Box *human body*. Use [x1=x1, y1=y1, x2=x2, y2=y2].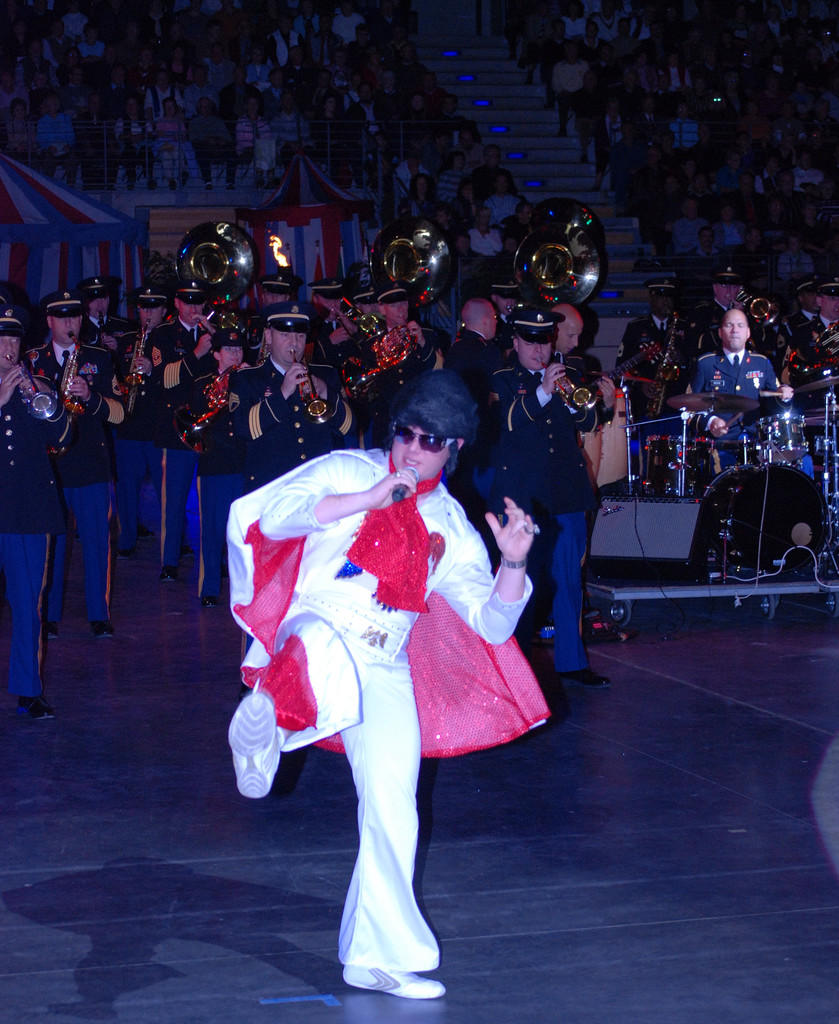
[x1=776, y1=307, x2=813, y2=343].
